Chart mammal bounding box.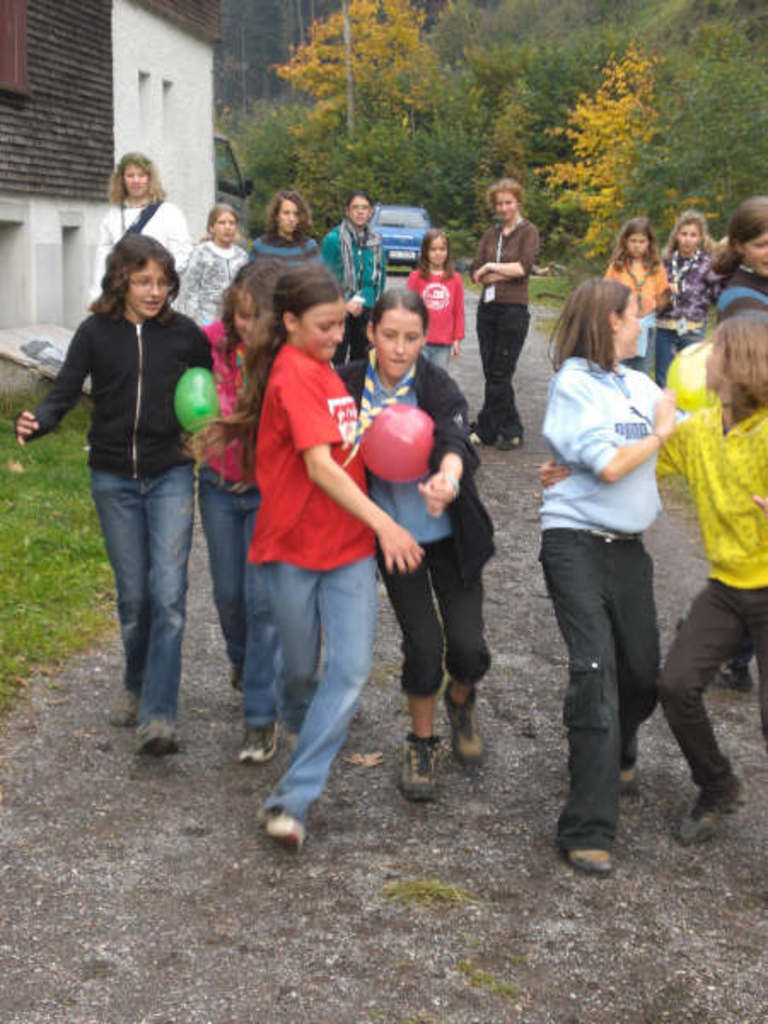
Charted: 654 208 722 387.
